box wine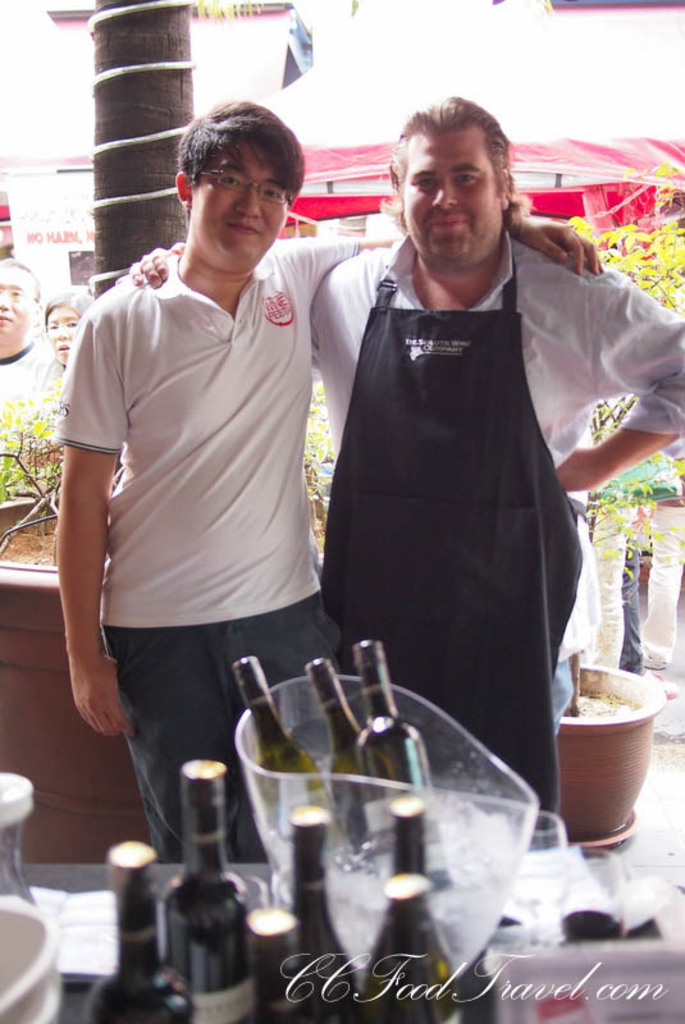
bbox=[294, 663, 415, 879]
